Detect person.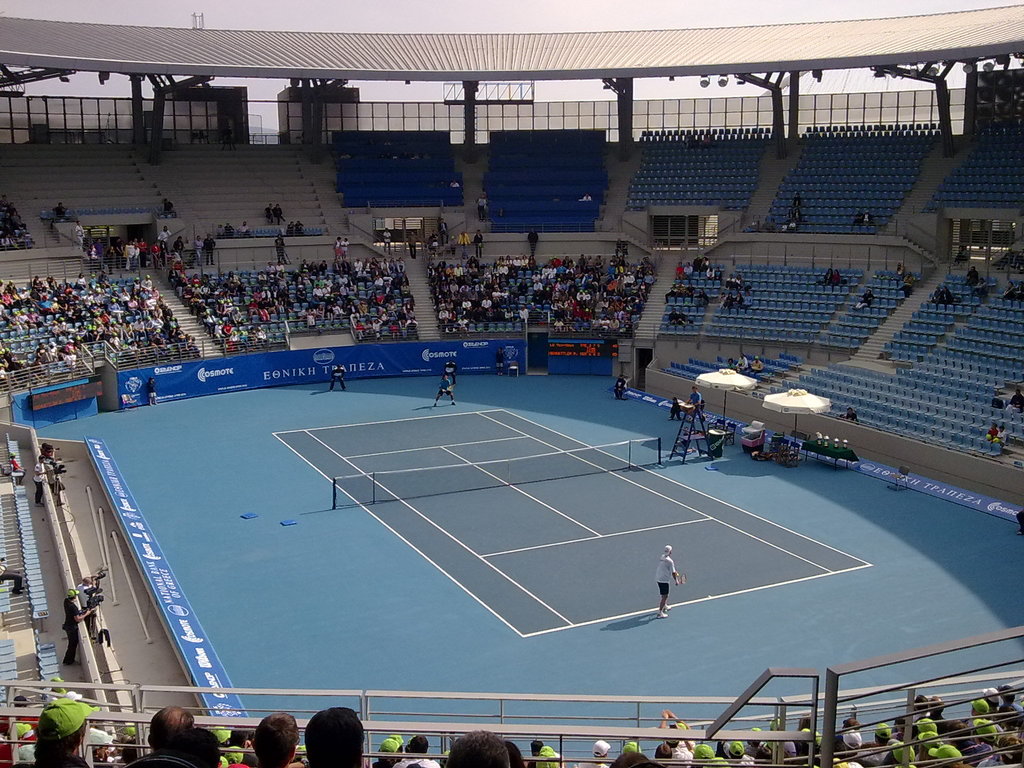
Detected at region(33, 450, 45, 503).
